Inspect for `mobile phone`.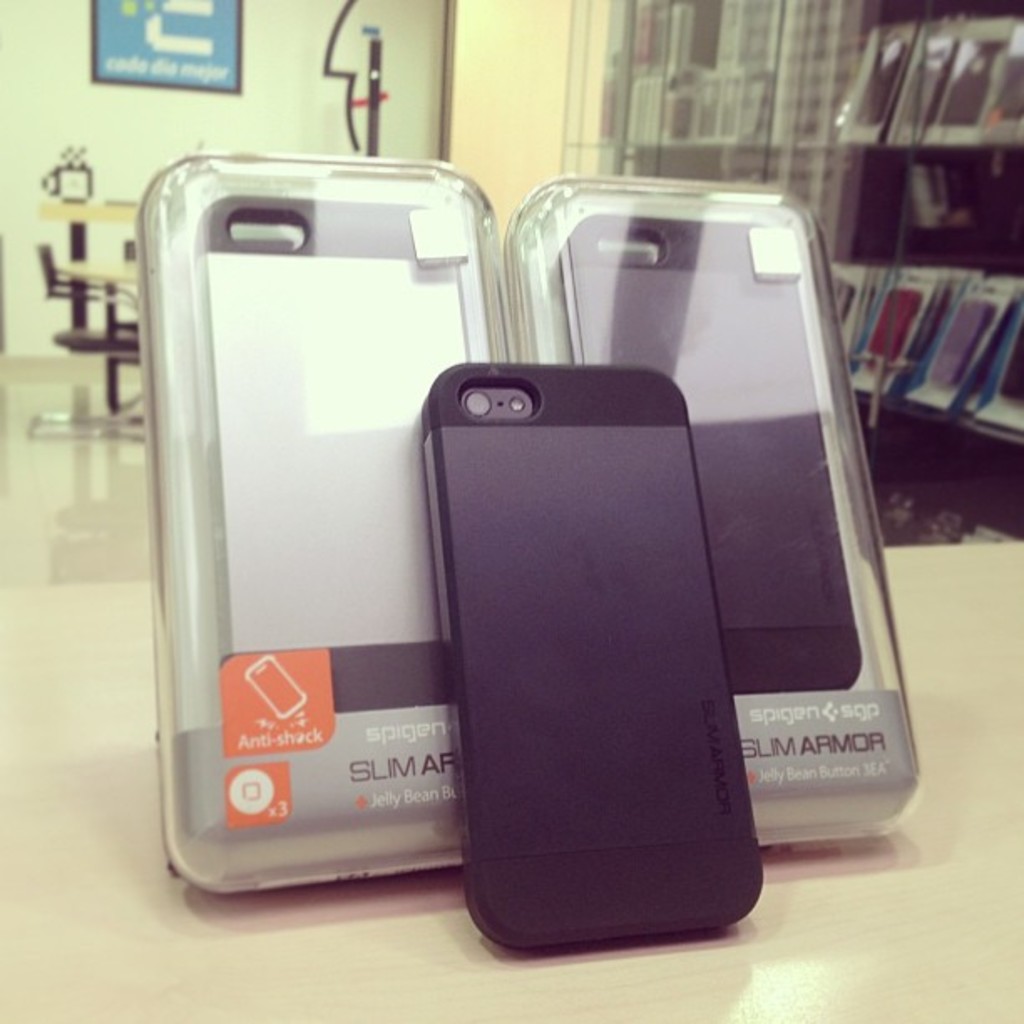
Inspection: 402/356/768/960.
